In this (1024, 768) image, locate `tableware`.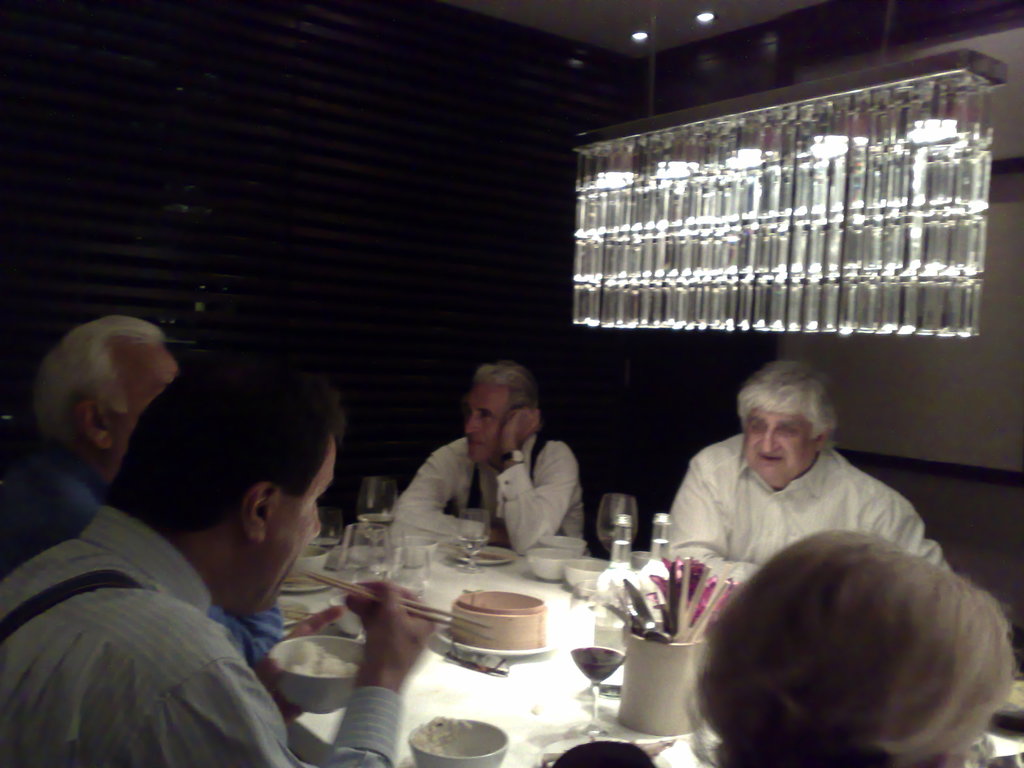
Bounding box: x1=573 y1=579 x2=632 y2=748.
